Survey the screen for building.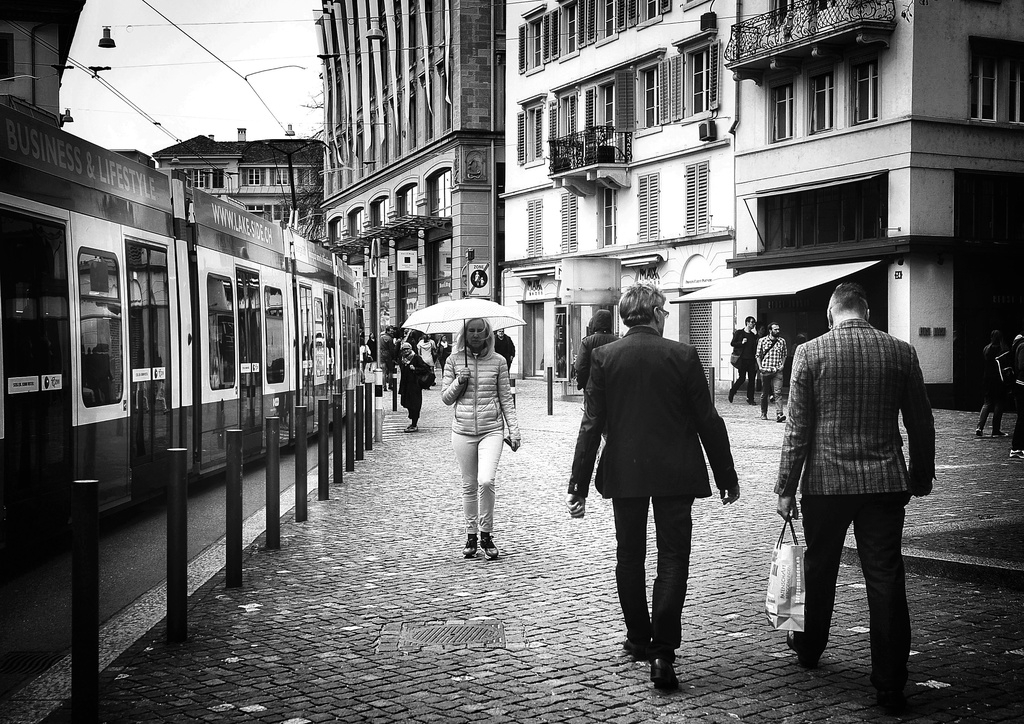
Survey found: box(0, 0, 88, 126).
